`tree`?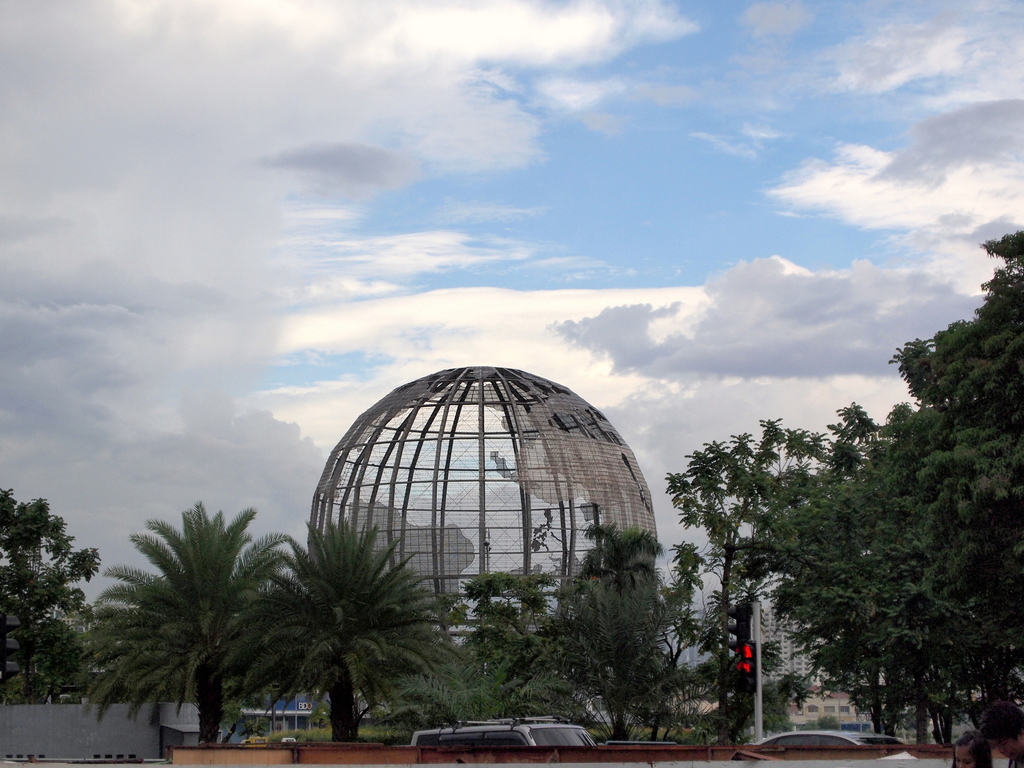
{"left": 673, "top": 399, "right": 938, "bottom": 687}
